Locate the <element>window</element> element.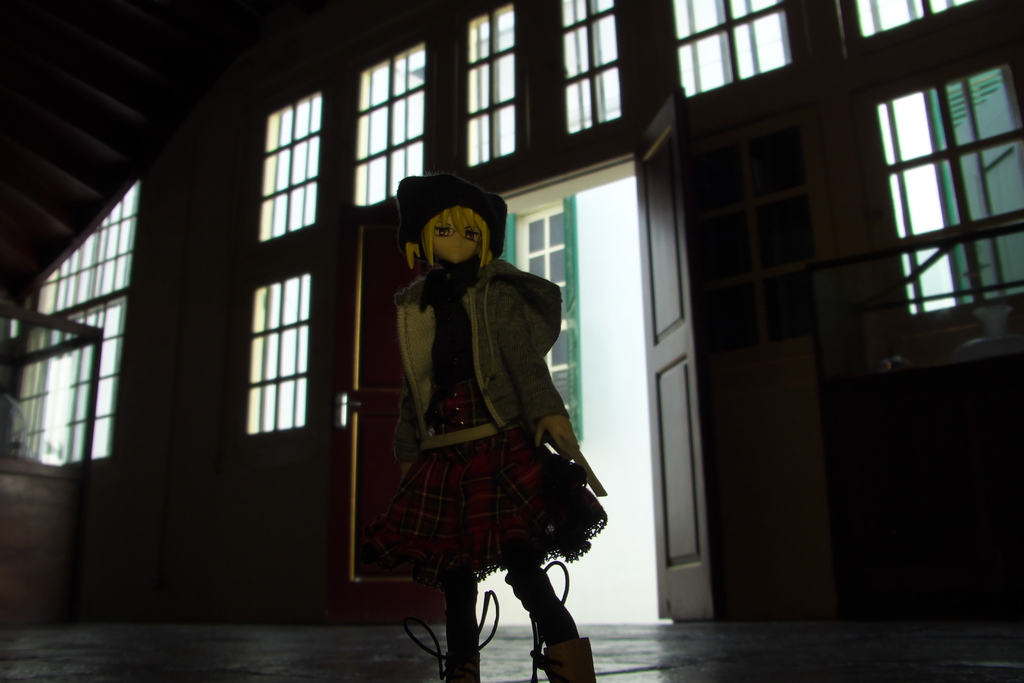
Element bbox: bbox(465, 7, 517, 153).
